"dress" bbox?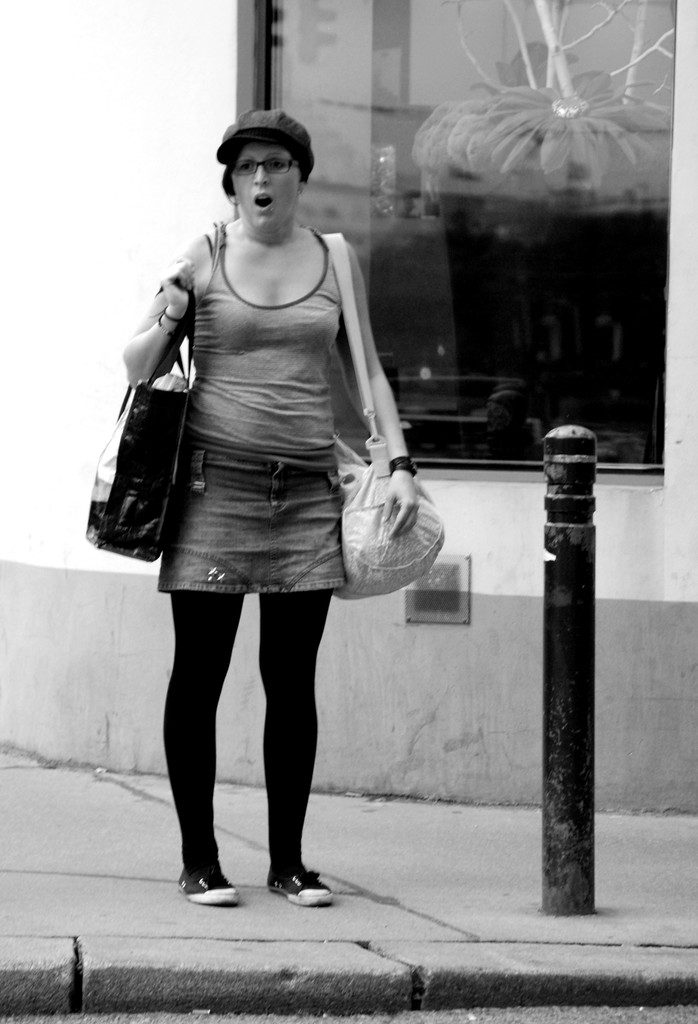
crop(99, 209, 423, 567)
